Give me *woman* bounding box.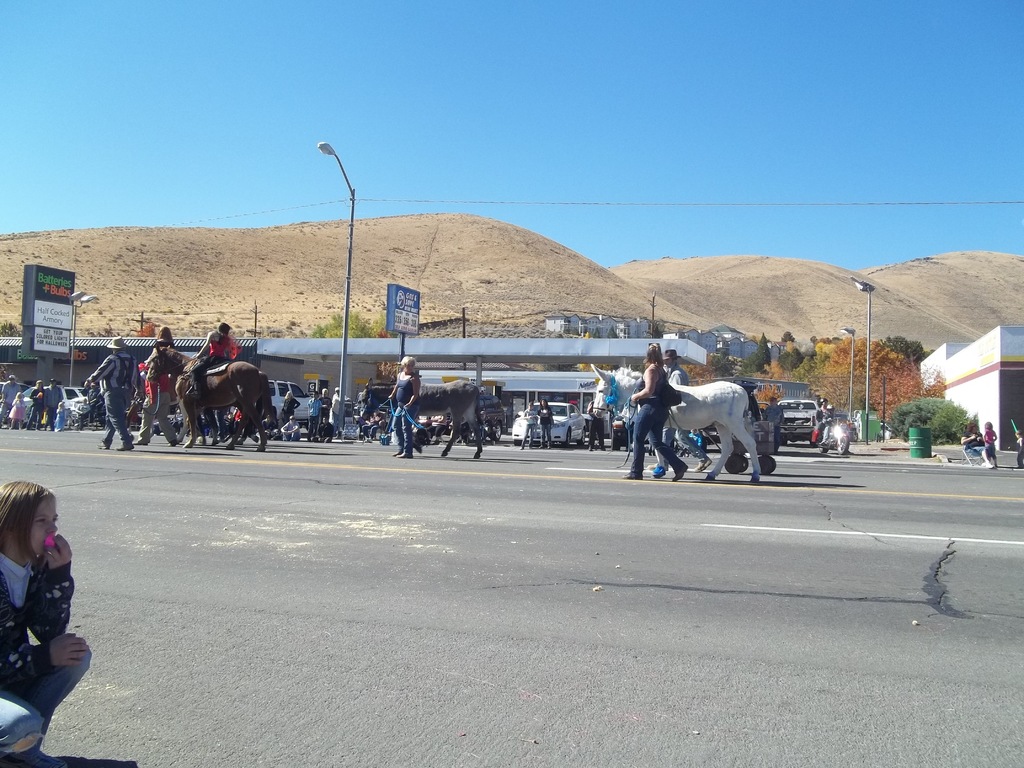
pyautogui.locateOnScreen(388, 355, 424, 458).
